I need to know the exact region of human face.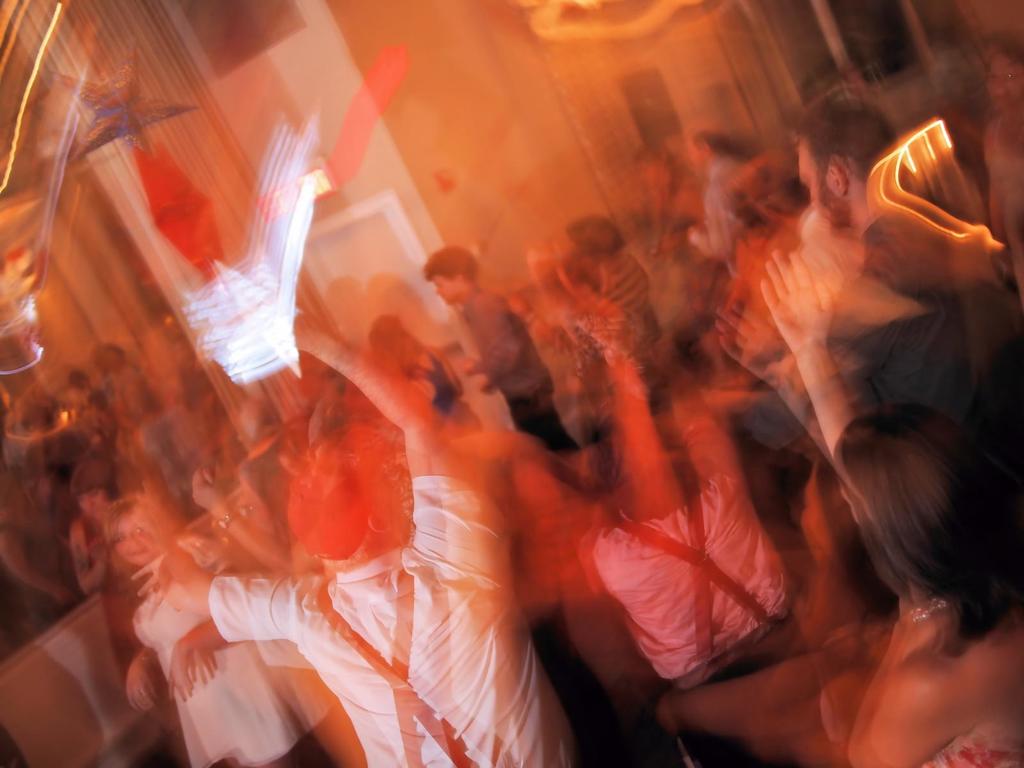
Region: detection(116, 515, 154, 566).
